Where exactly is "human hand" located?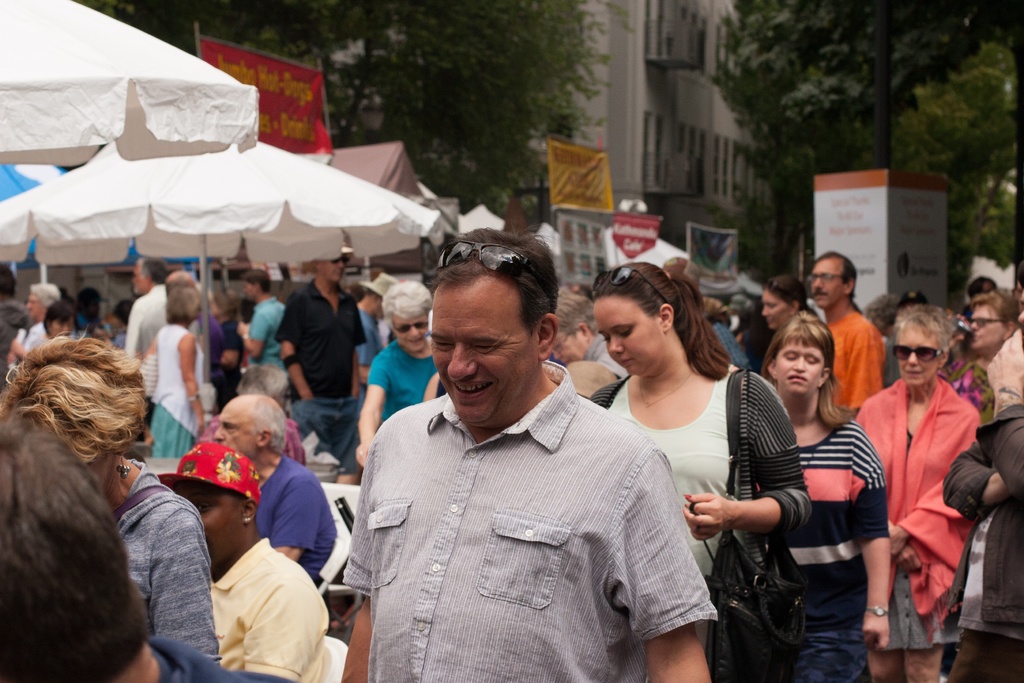
Its bounding box is detection(353, 437, 378, 473).
